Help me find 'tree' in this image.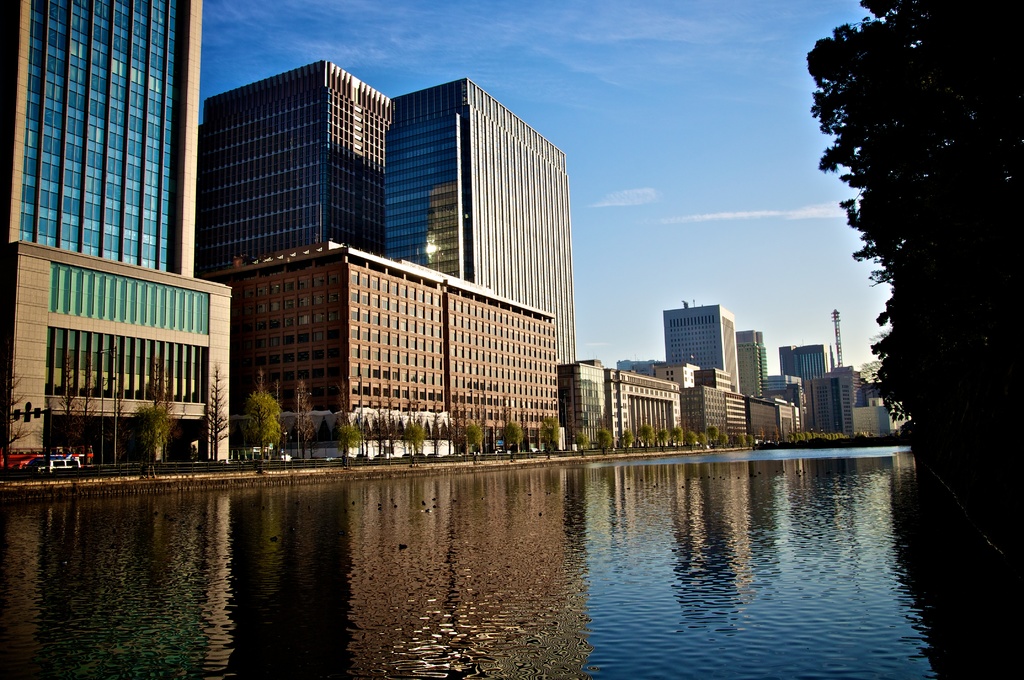
Found it: [642, 430, 657, 441].
